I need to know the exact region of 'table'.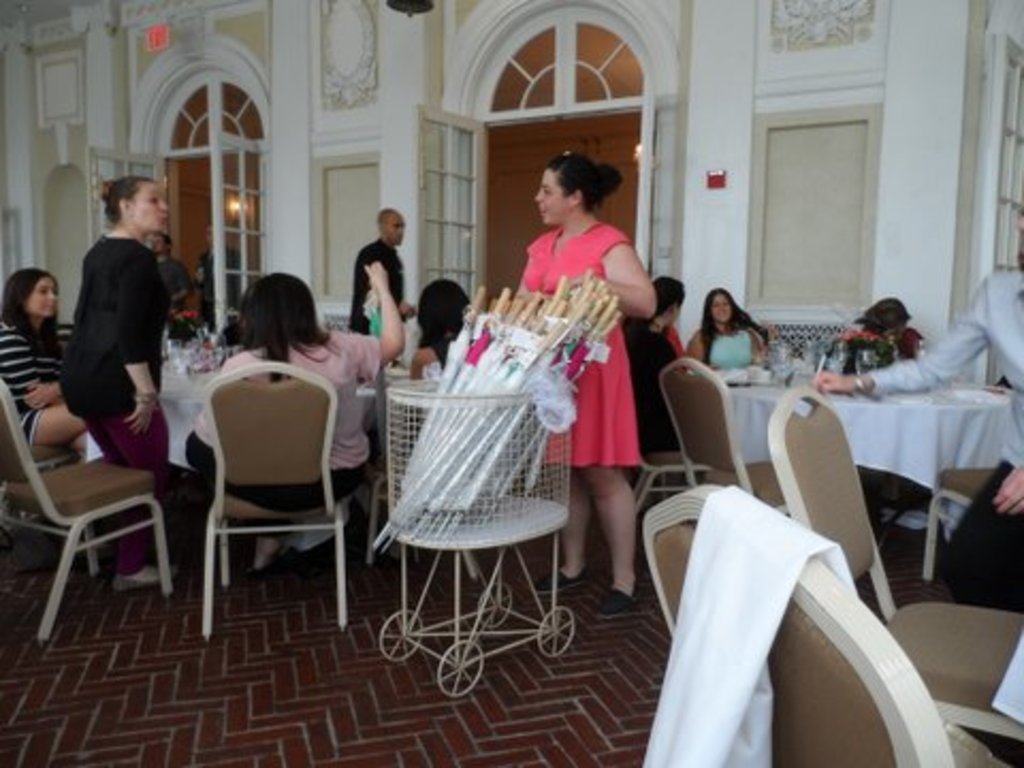
Region: rect(92, 335, 382, 476).
